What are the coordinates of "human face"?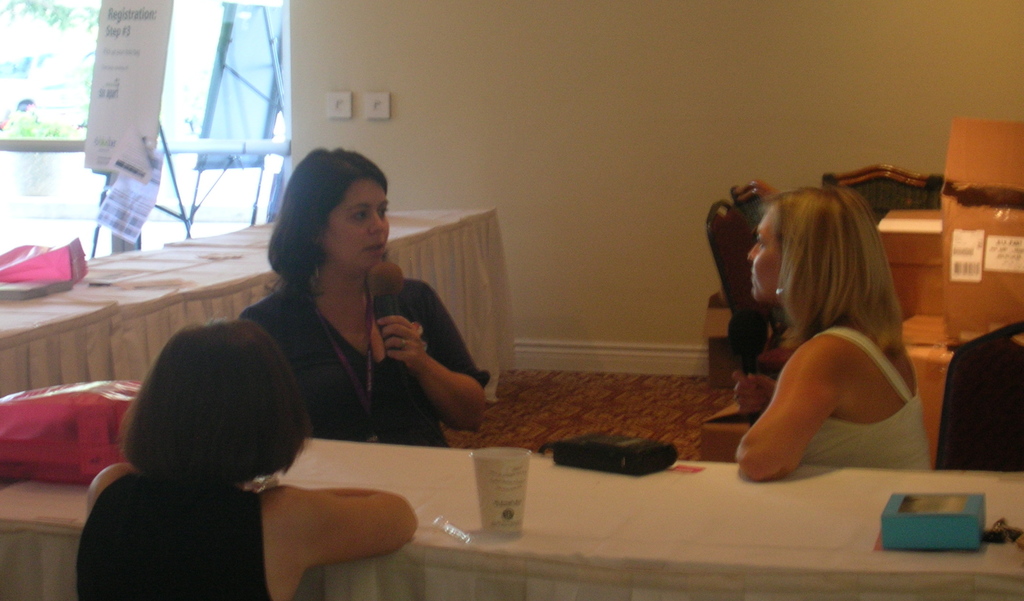
bbox=[330, 180, 390, 274].
